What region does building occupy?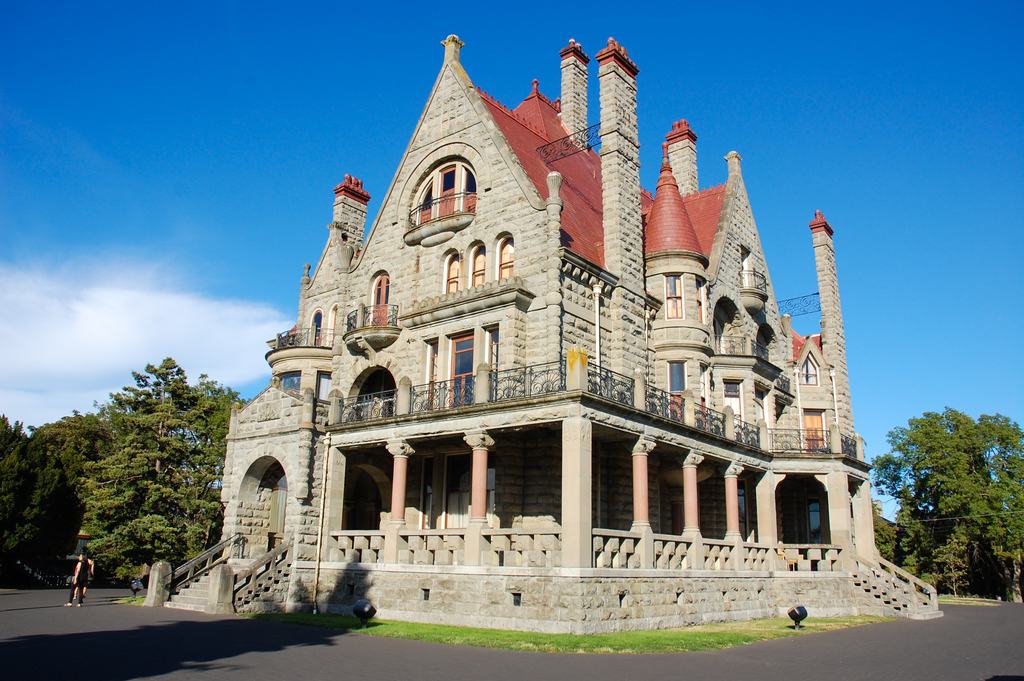
box(147, 35, 938, 618).
